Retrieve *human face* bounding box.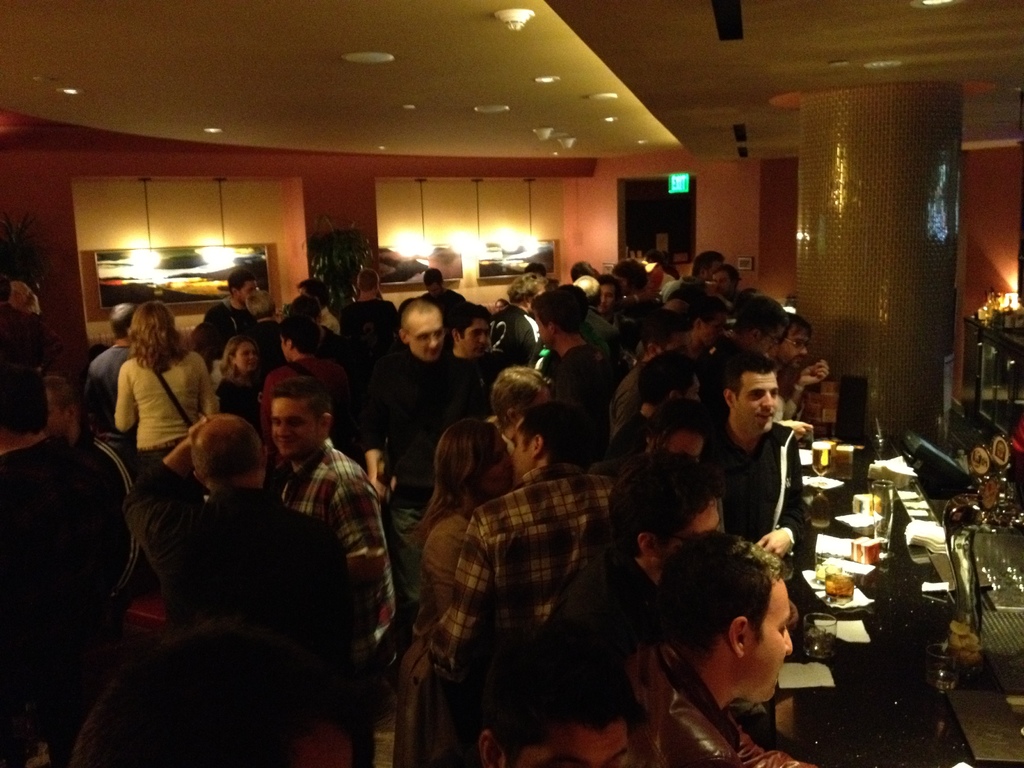
Bounding box: (x1=275, y1=402, x2=314, y2=458).
